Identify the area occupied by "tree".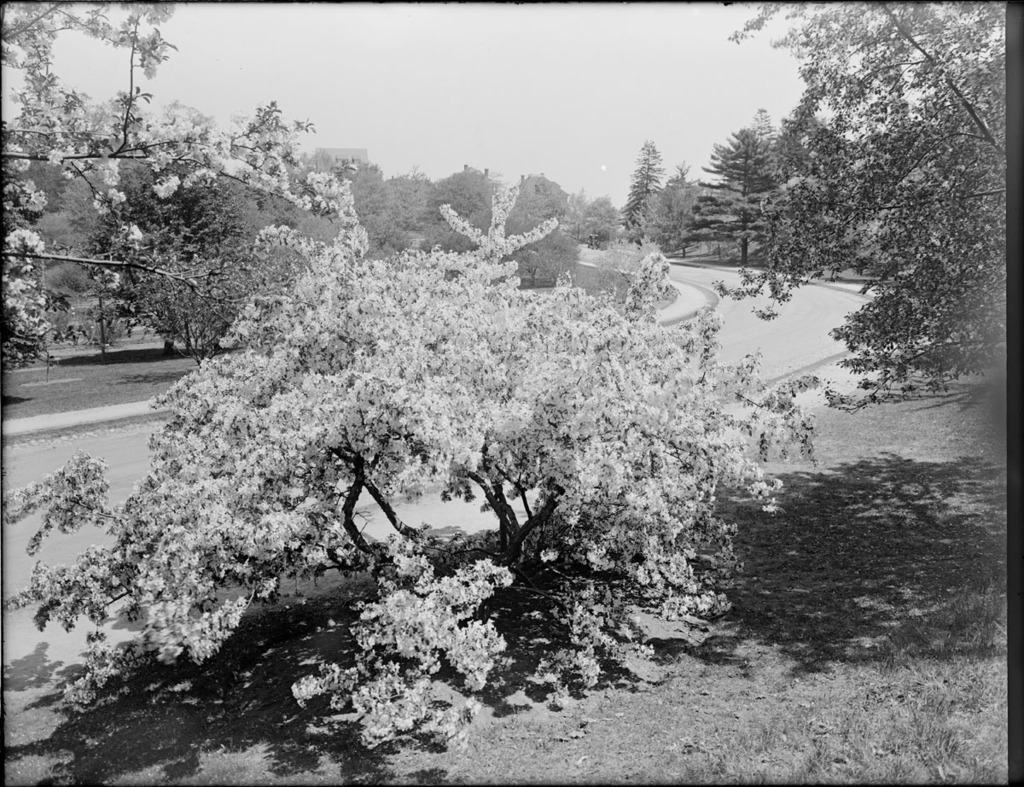
Area: 77/162/237/336.
